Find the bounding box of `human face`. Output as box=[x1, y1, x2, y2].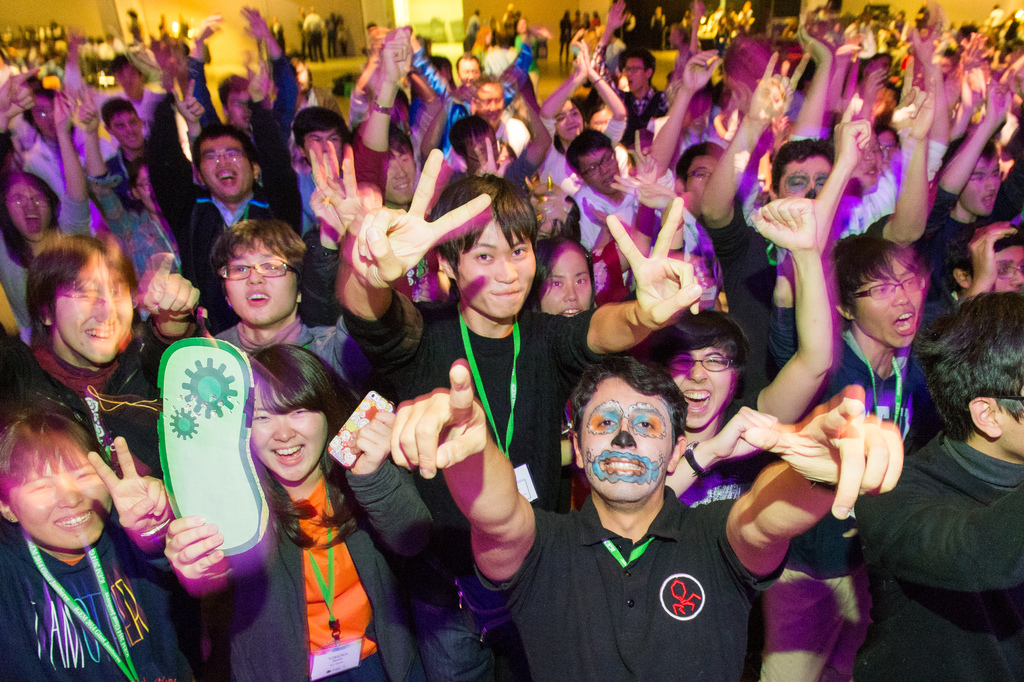
box=[52, 262, 134, 363].
